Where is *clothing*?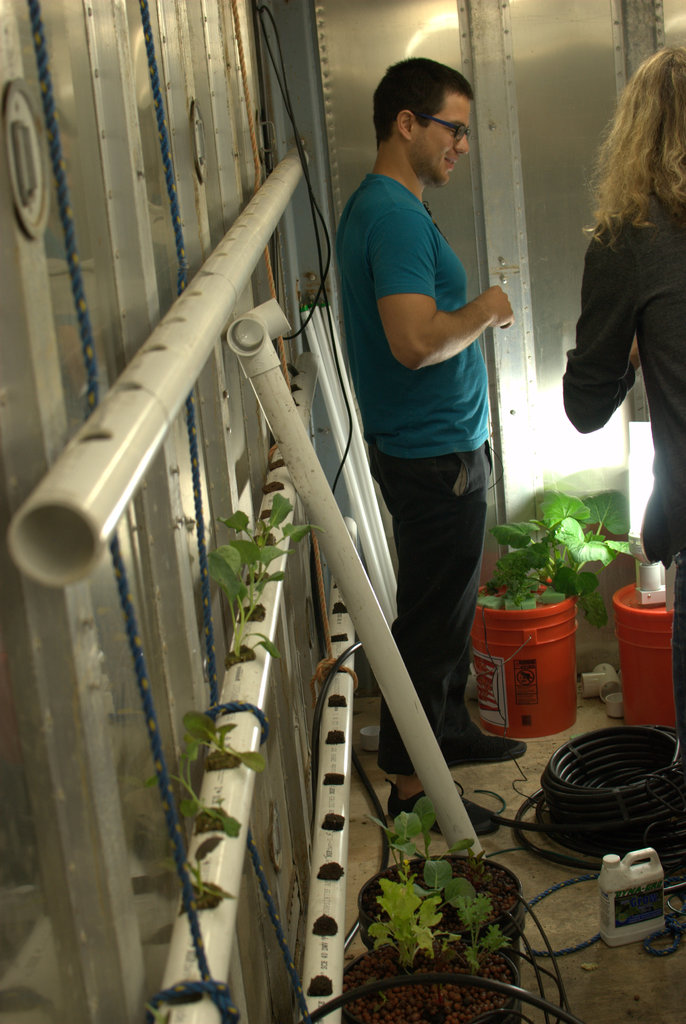
<region>564, 180, 685, 765</region>.
